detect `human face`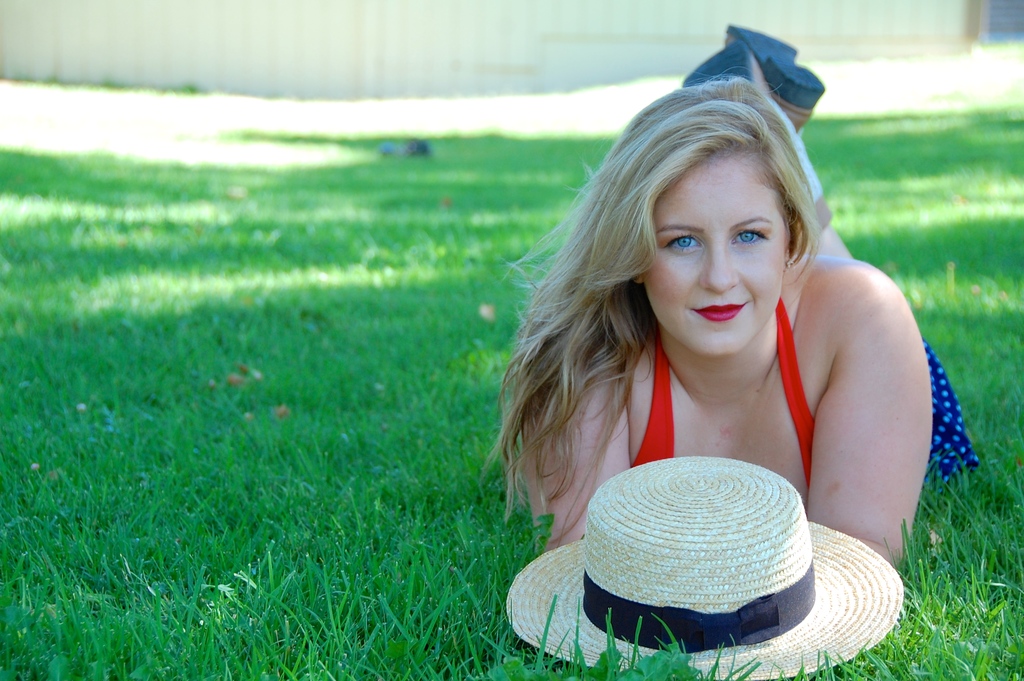
[x1=644, y1=161, x2=786, y2=358]
